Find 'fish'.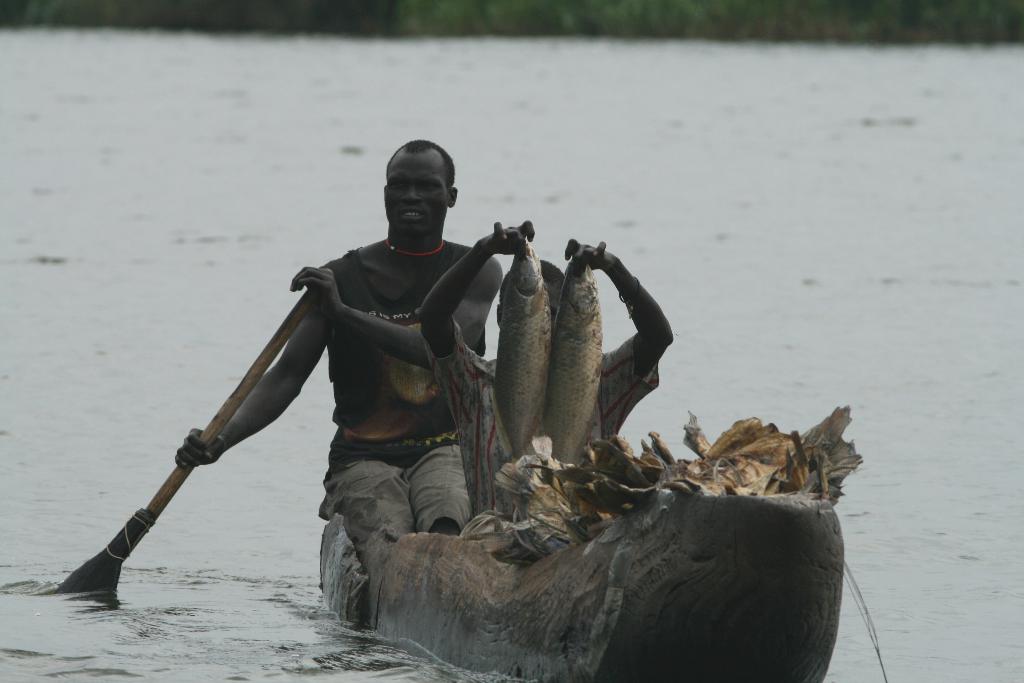
[x1=488, y1=235, x2=556, y2=464].
